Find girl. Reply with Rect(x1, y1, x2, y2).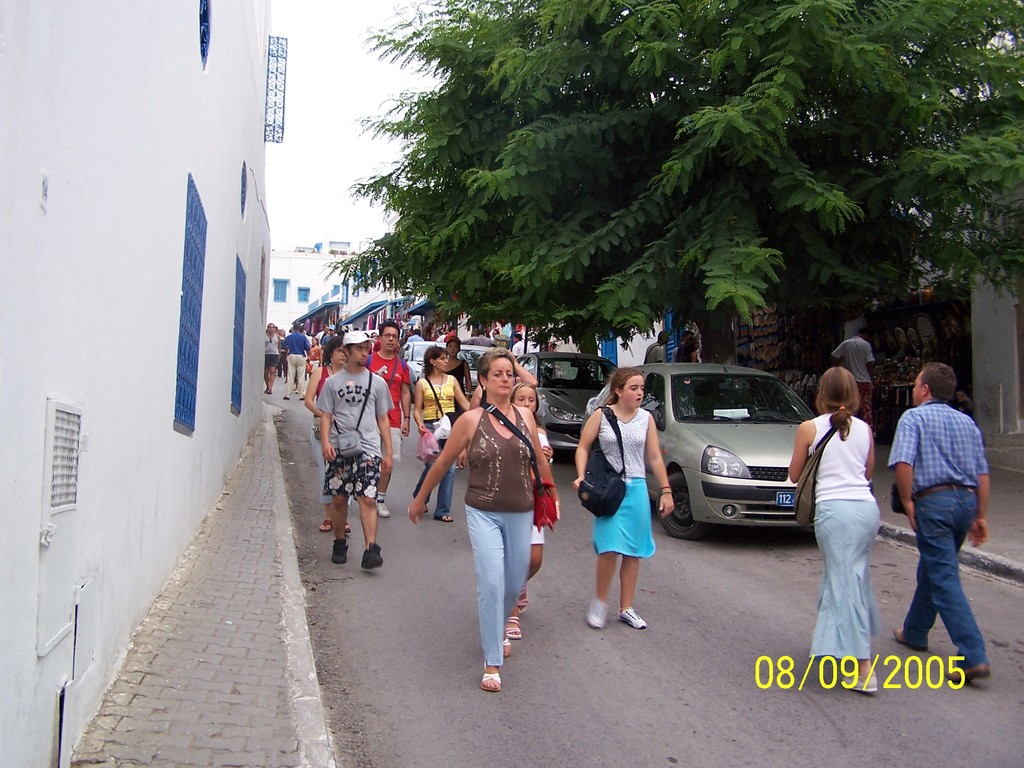
Rect(574, 367, 676, 630).
